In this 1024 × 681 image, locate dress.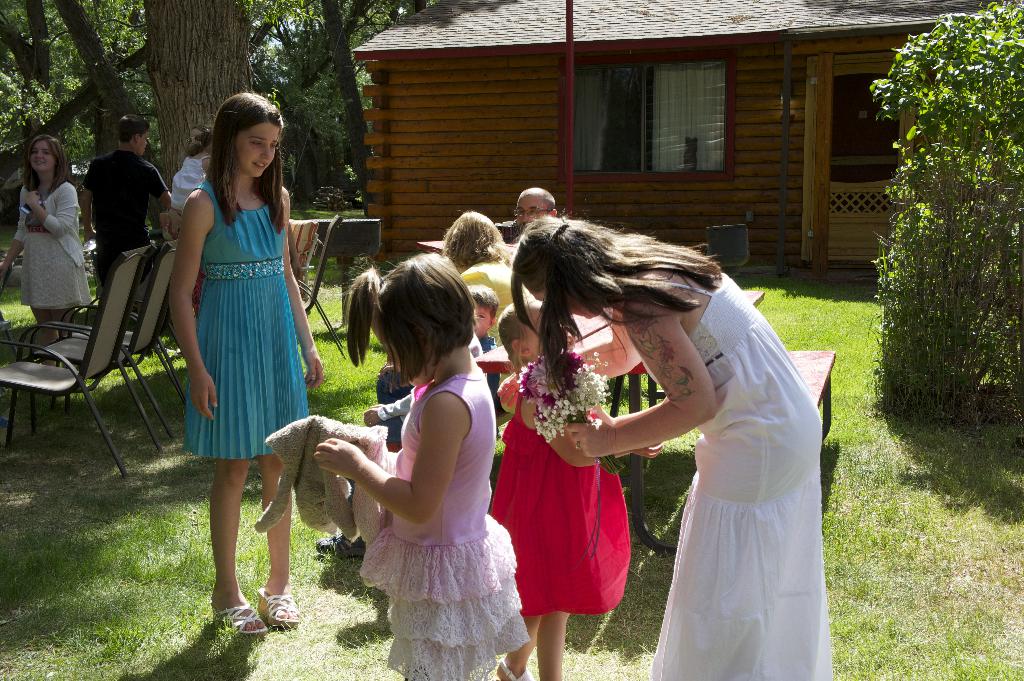
Bounding box: crop(488, 394, 631, 617).
